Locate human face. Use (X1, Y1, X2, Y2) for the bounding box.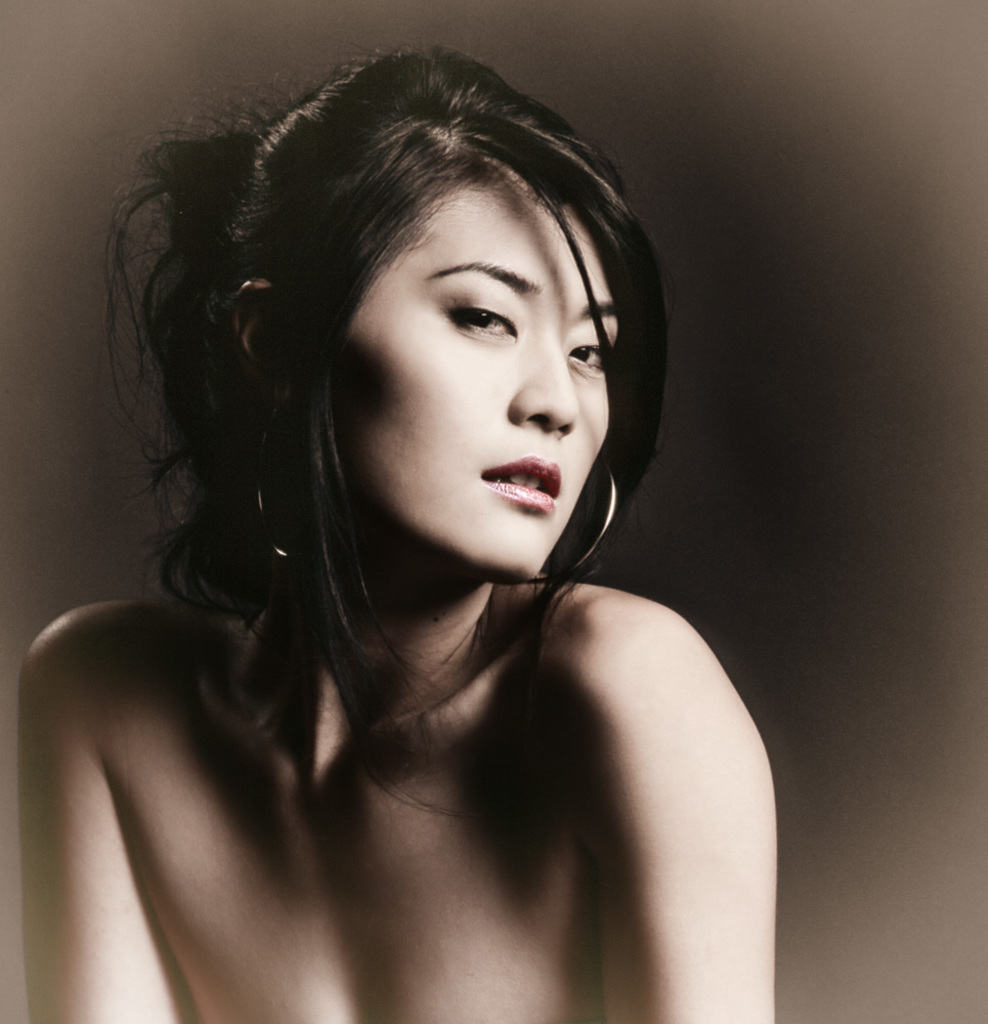
(328, 124, 616, 590).
